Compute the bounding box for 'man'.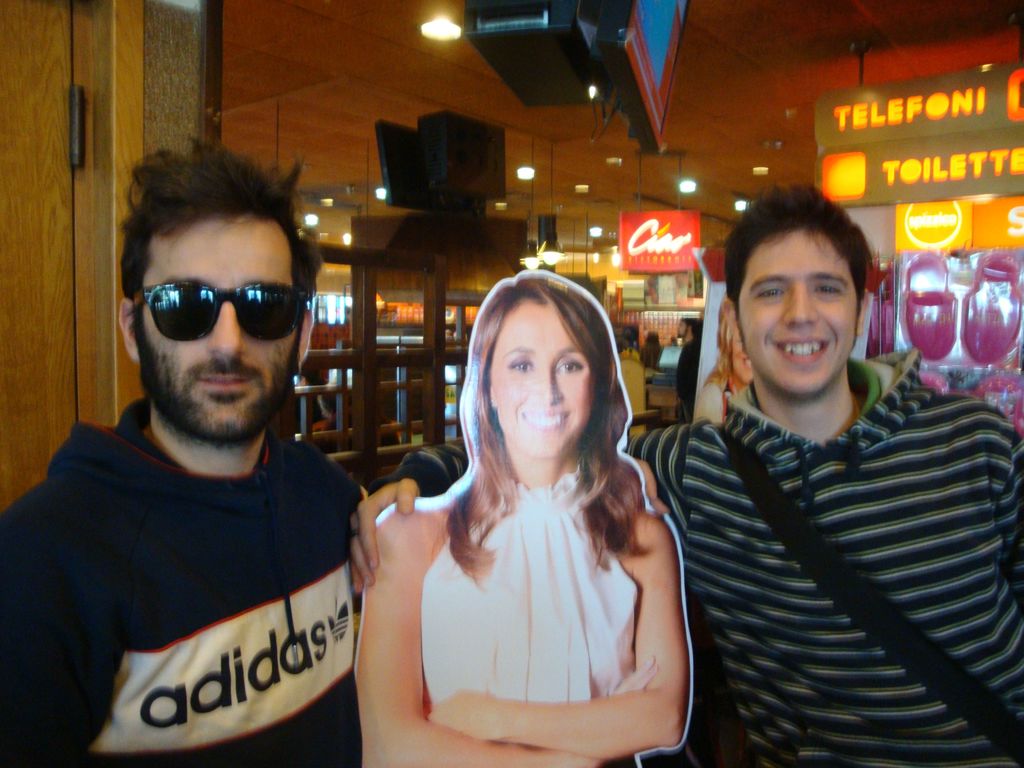
Rect(21, 115, 417, 767).
